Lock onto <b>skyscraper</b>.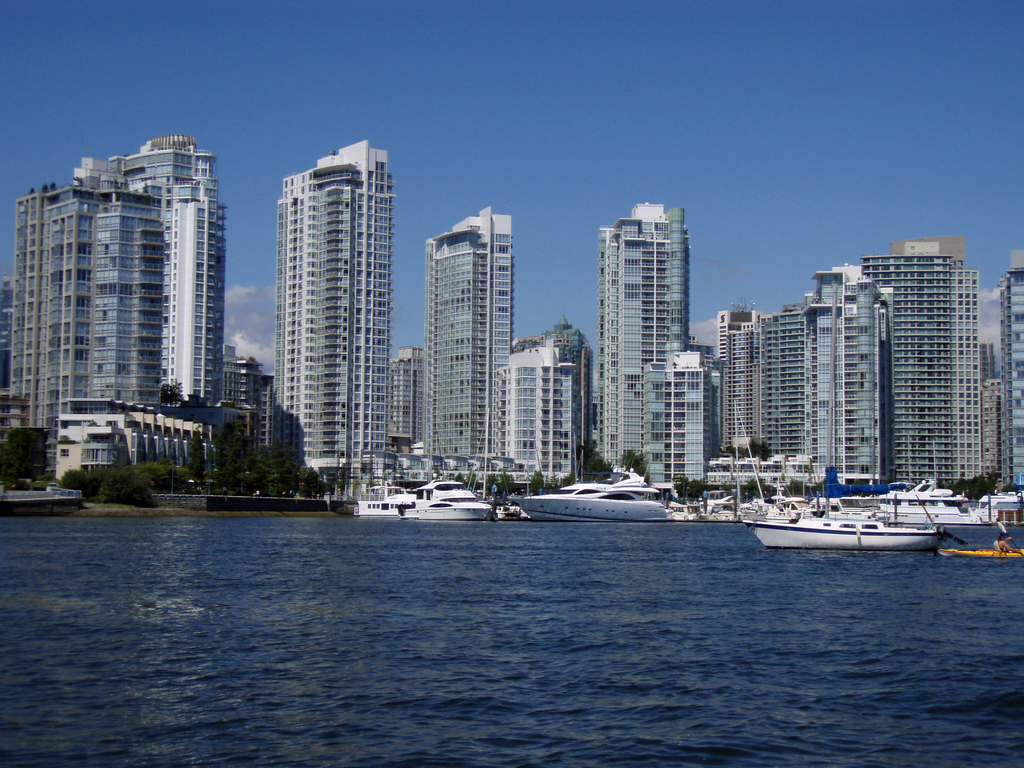
Locked: (x1=424, y1=204, x2=511, y2=472).
